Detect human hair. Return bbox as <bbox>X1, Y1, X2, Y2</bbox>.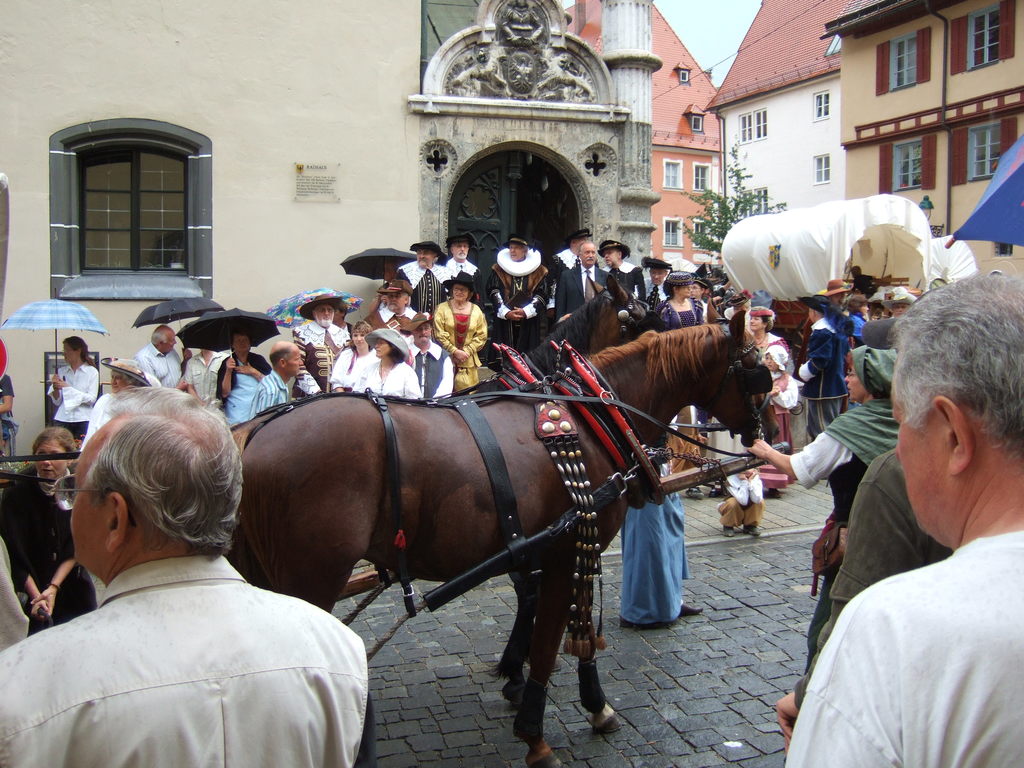
<bbox>338, 300, 348, 322</bbox>.
